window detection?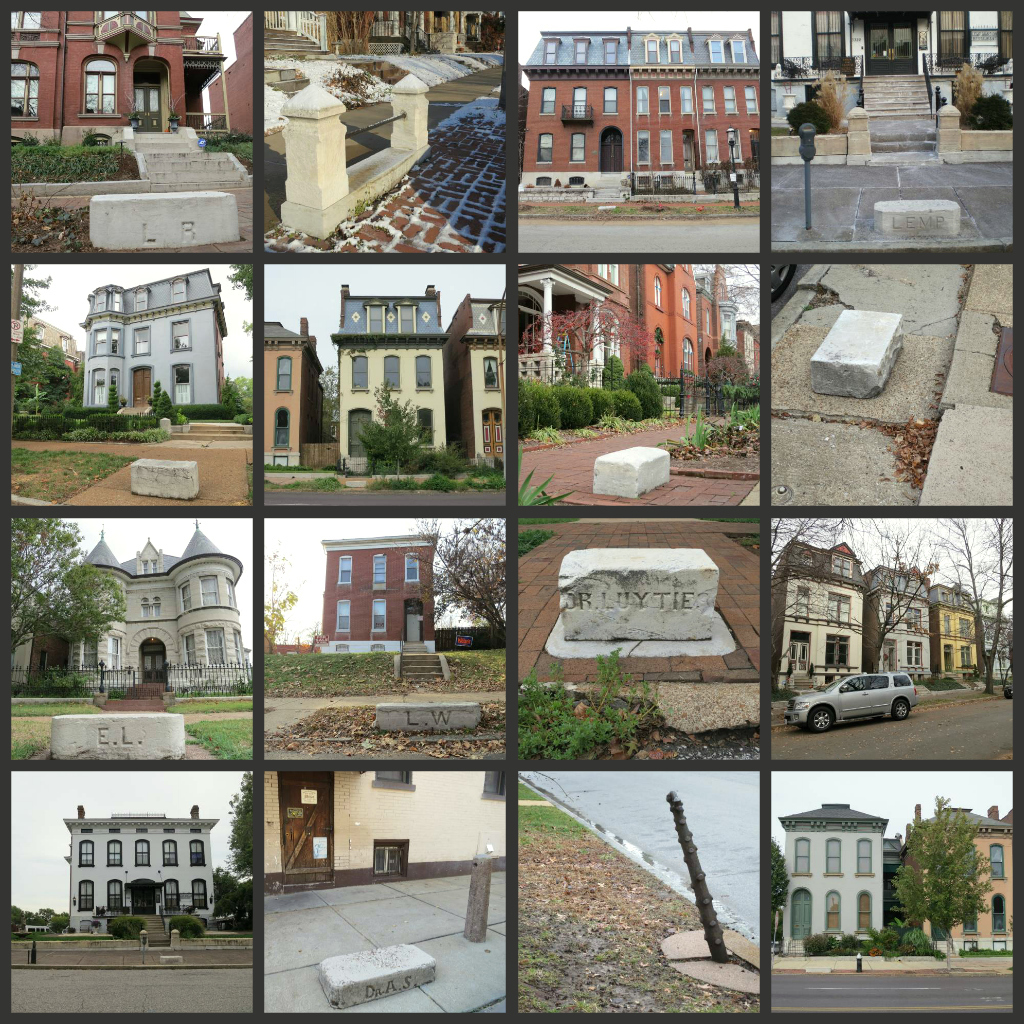
(576, 31, 590, 65)
